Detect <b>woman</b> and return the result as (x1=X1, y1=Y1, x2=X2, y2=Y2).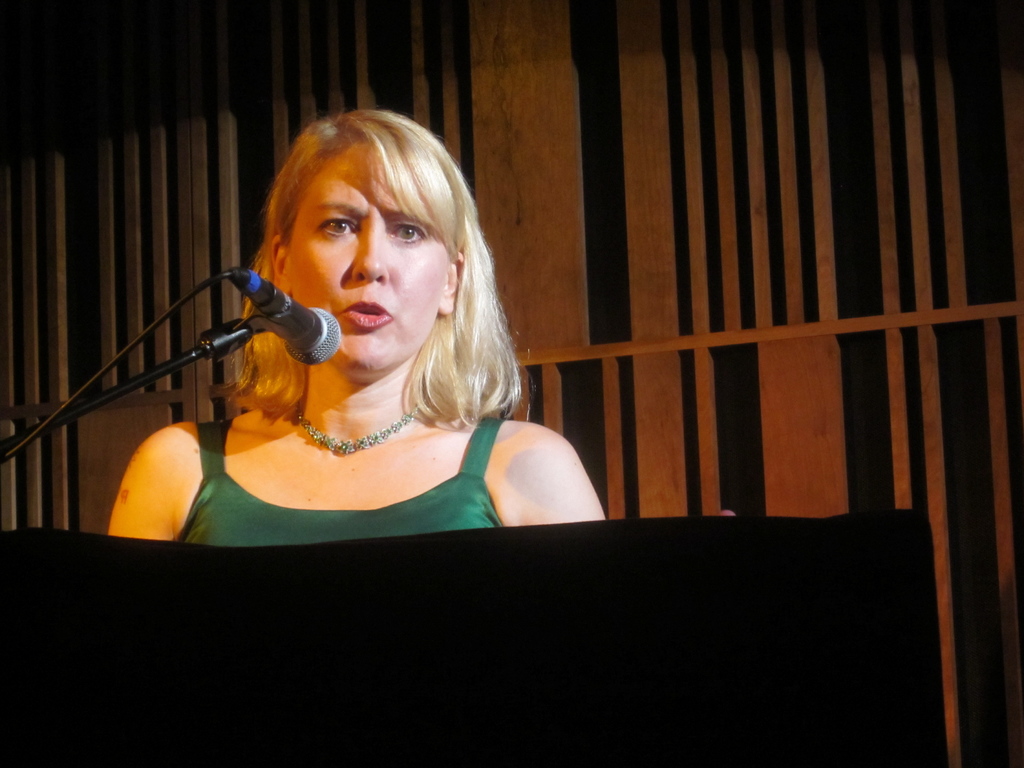
(x1=102, y1=107, x2=607, y2=548).
